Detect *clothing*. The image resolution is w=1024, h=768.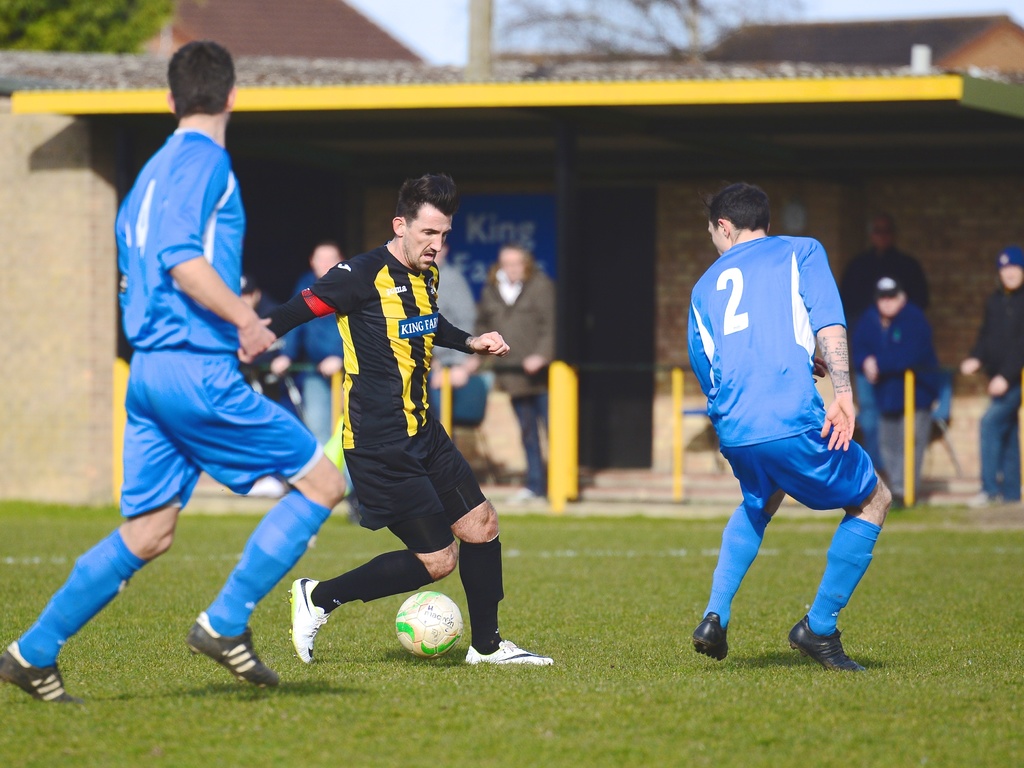
(left=854, top=307, right=945, bottom=492).
